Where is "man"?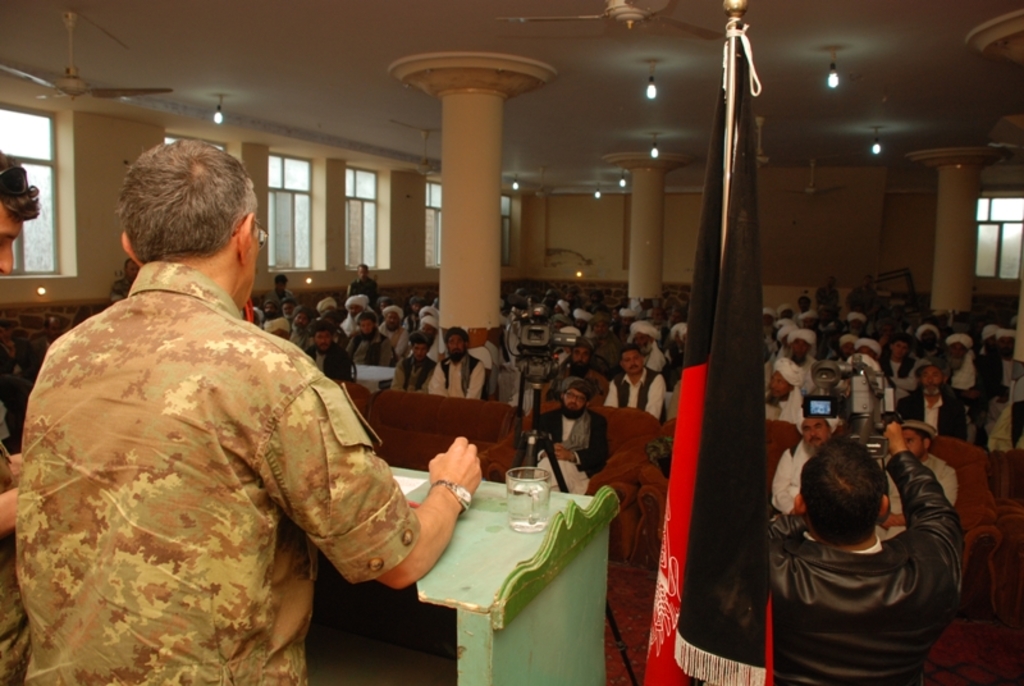
{"x1": 293, "y1": 307, "x2": 317, "y2": 344}.
